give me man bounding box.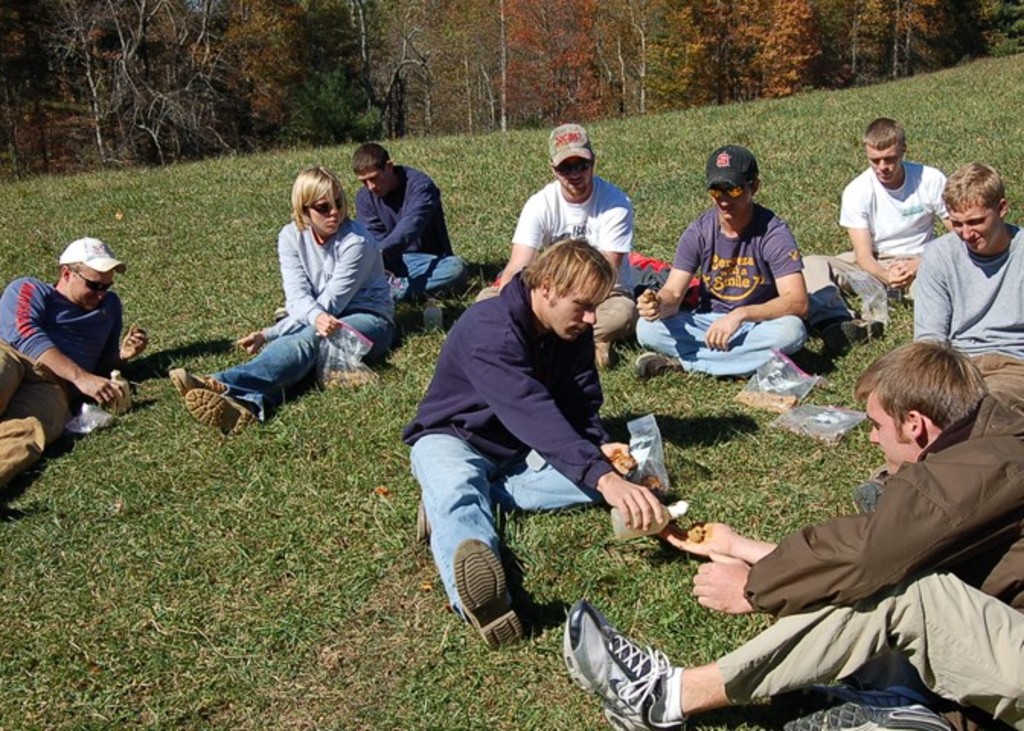
left=555, top=338, right=1022, bottom=729.
